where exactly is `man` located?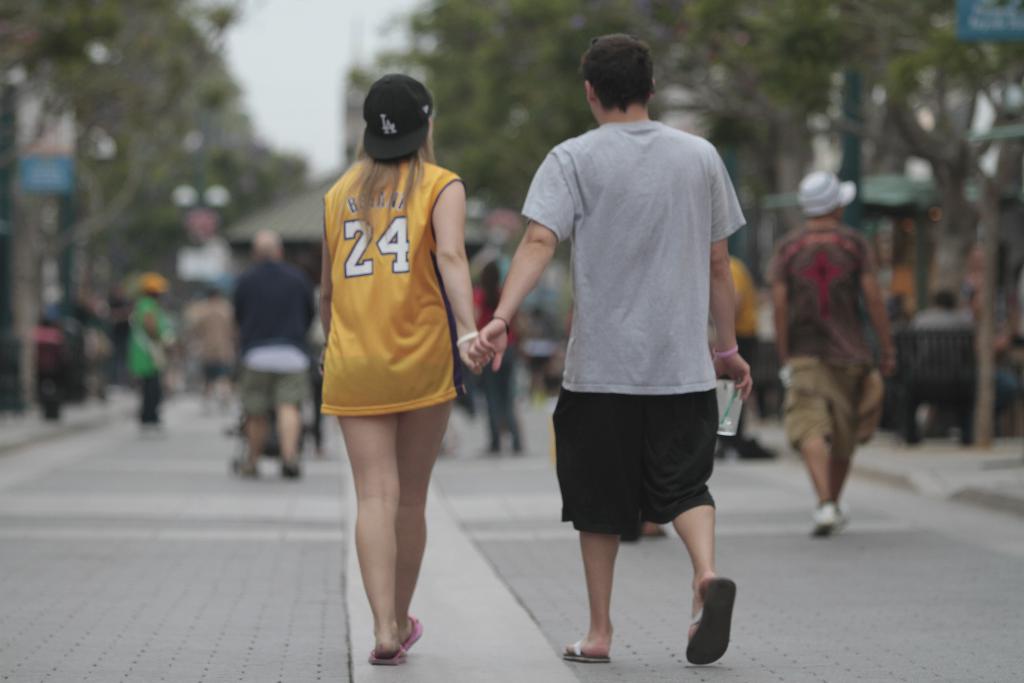
Its bounding box is Rect(765, 169, 934, 544).
